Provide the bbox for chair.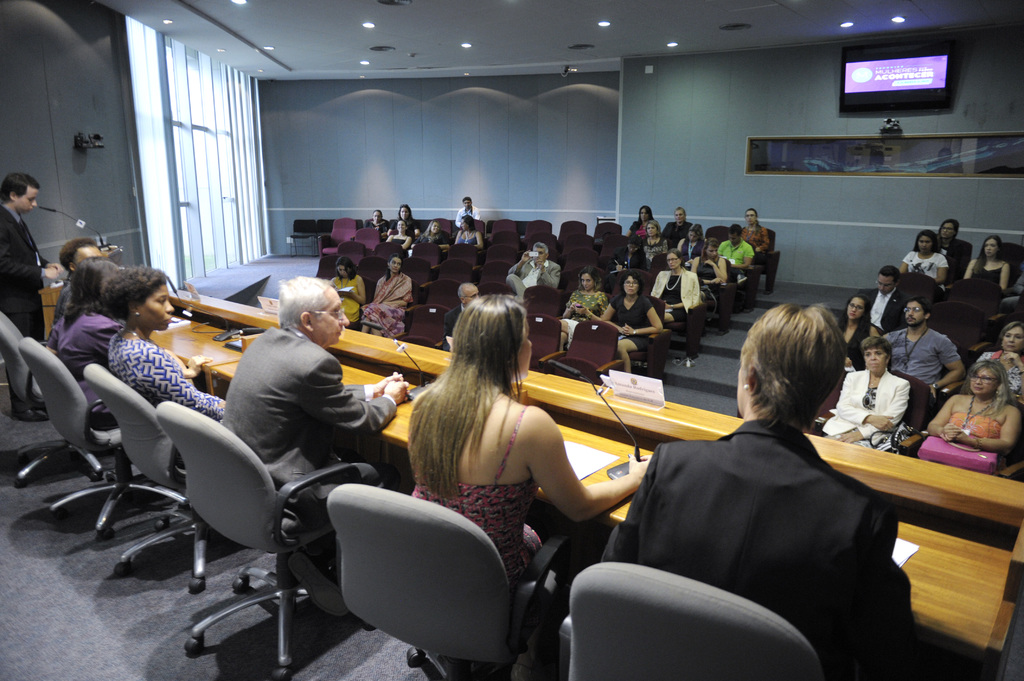
{"x1": 81, "y1": 362, "x2": 220, "y2": 592}.
